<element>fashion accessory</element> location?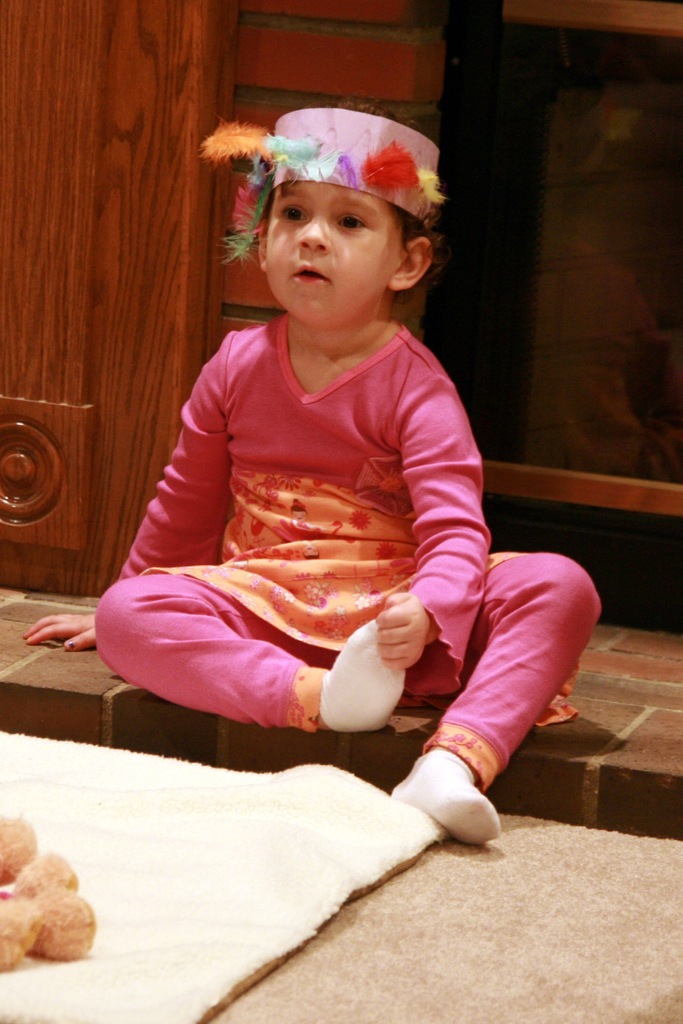
bbox=[317, 622, 406, 734]
